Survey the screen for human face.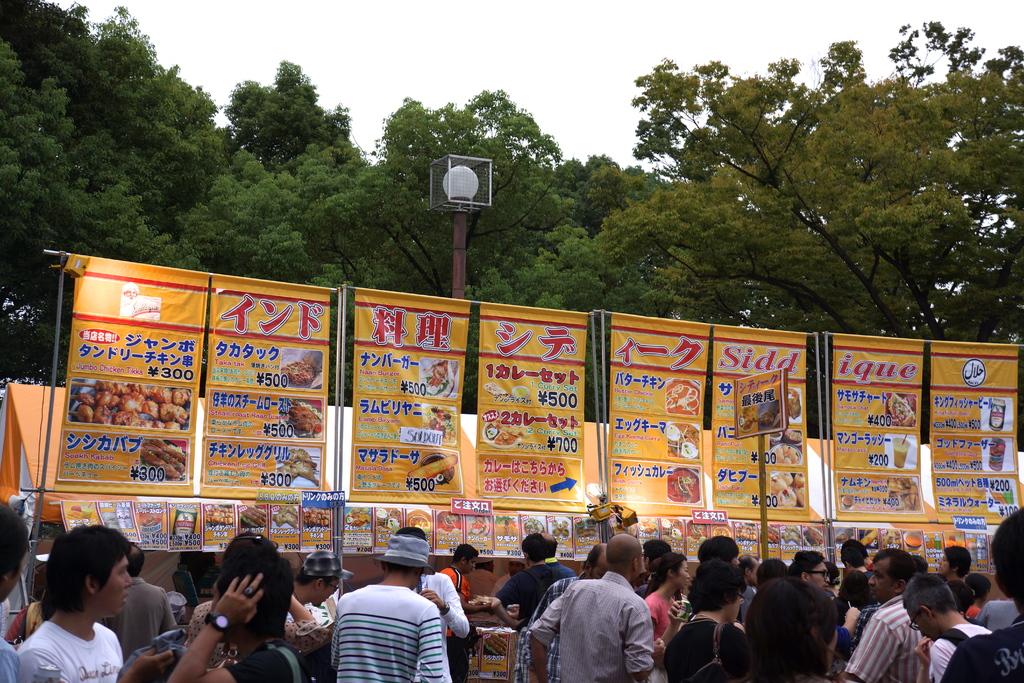
Survey found: detection(675, 561, 688, 589).
